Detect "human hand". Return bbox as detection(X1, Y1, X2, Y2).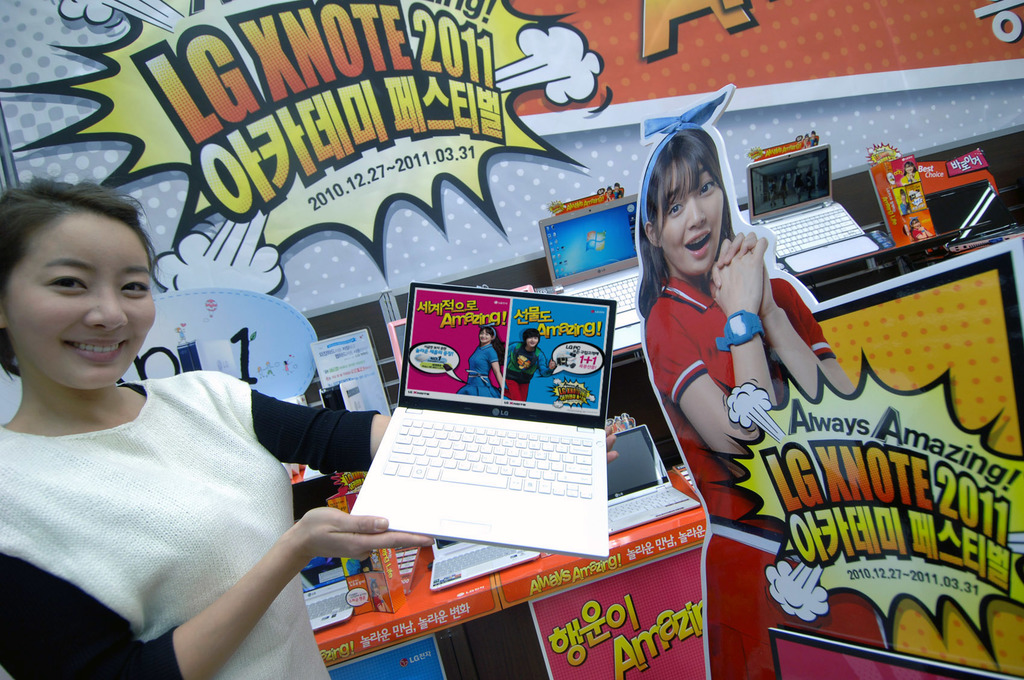
detection(381, 591, 387, 601).
